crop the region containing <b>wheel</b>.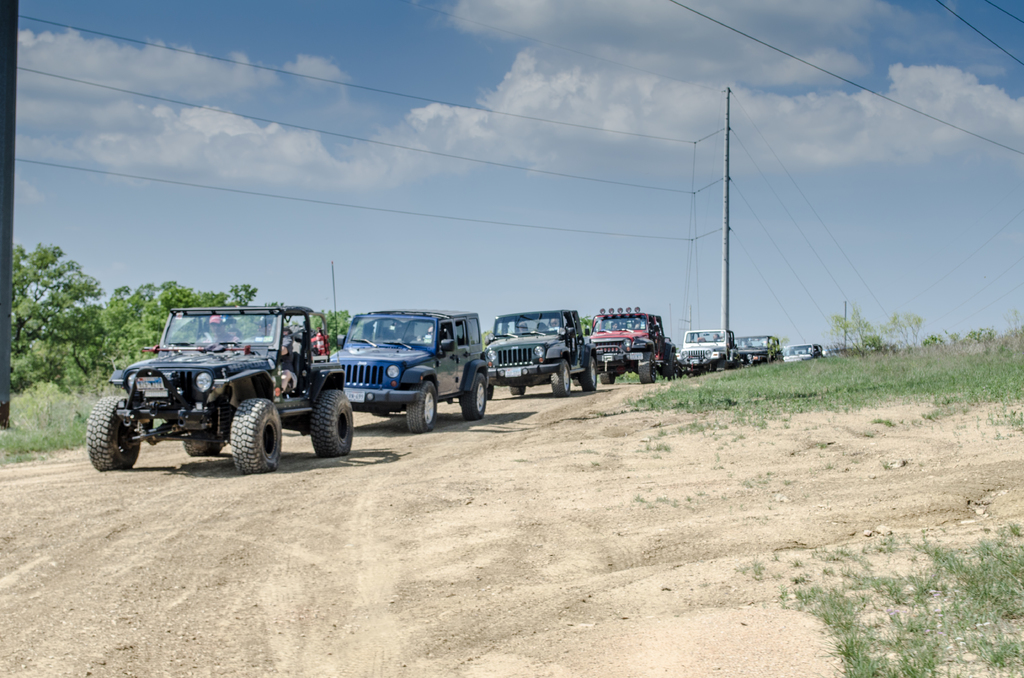
Crop region: rect(309, 389, 355, 458).
